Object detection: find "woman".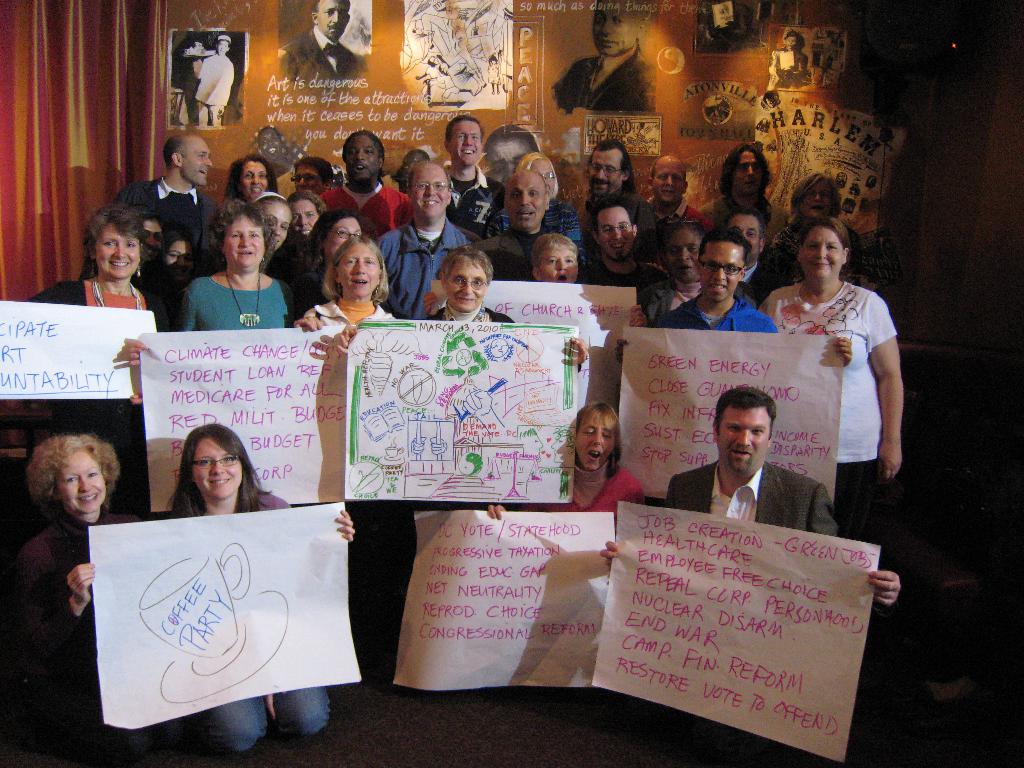
[x1=179, y1=210, x2=304, y2=337].
